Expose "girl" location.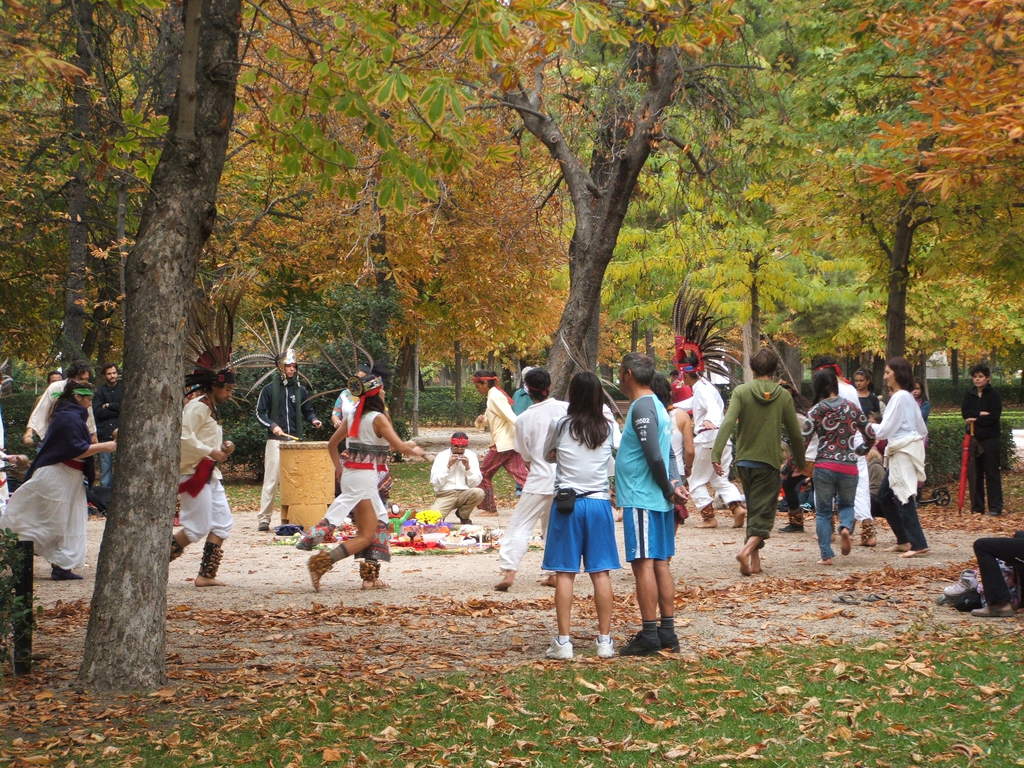
Exposed at locate(911, 376, 930, 422).
